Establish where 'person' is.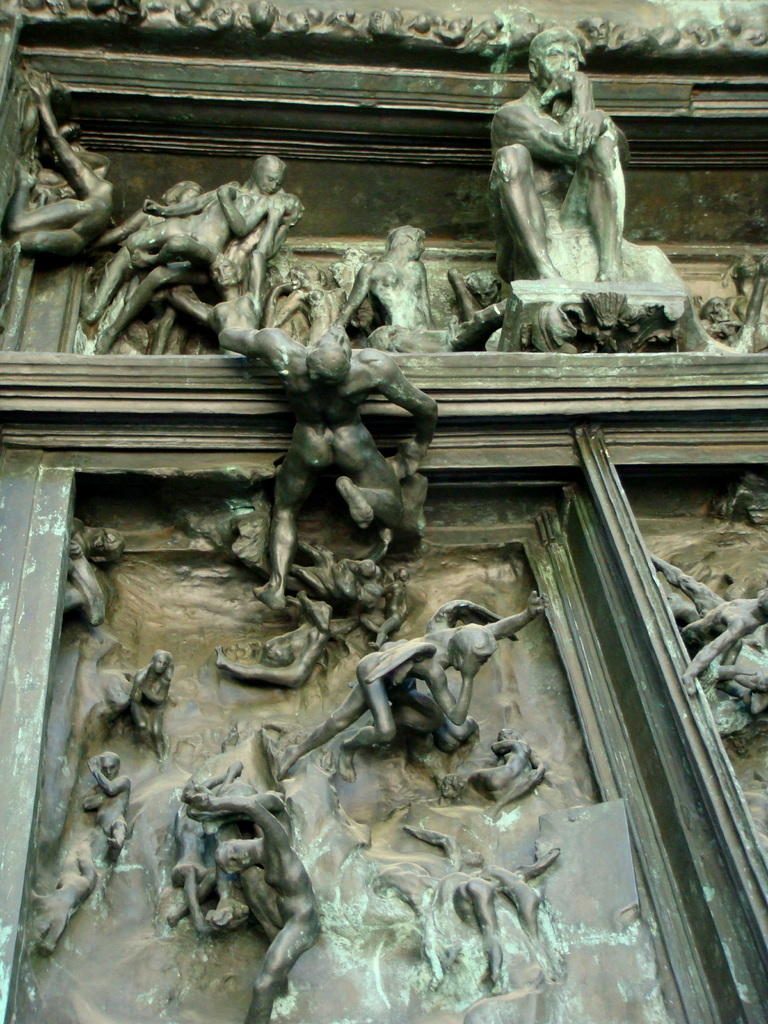
Established at [x1=74, y1=743, x2=136, y2=856].
